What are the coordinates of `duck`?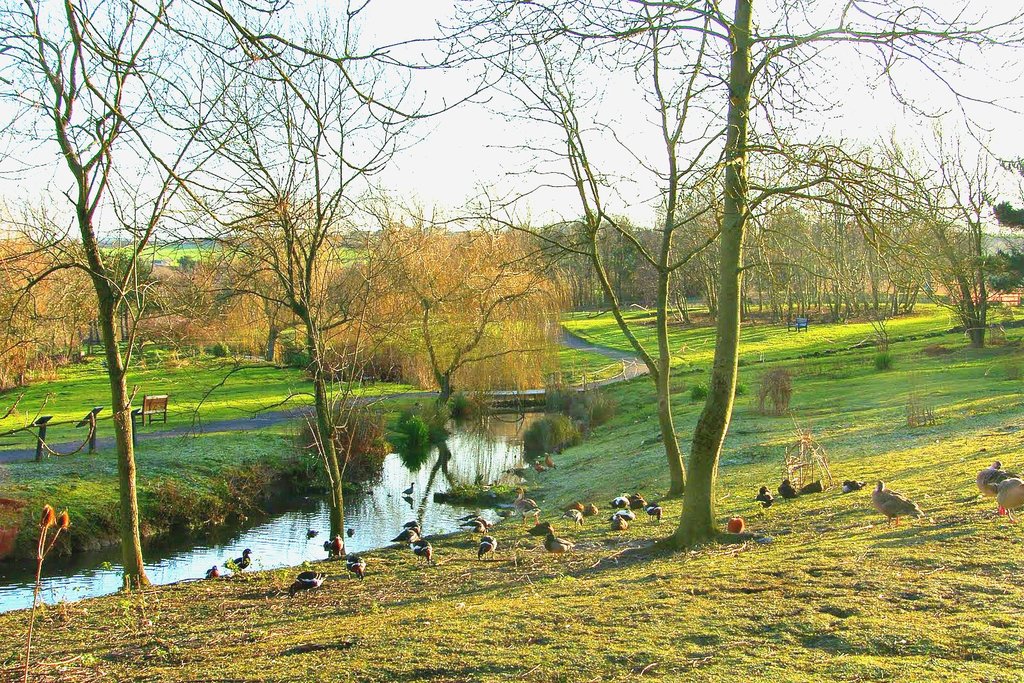
[left=415, top=541, right=437, bottom=563].
